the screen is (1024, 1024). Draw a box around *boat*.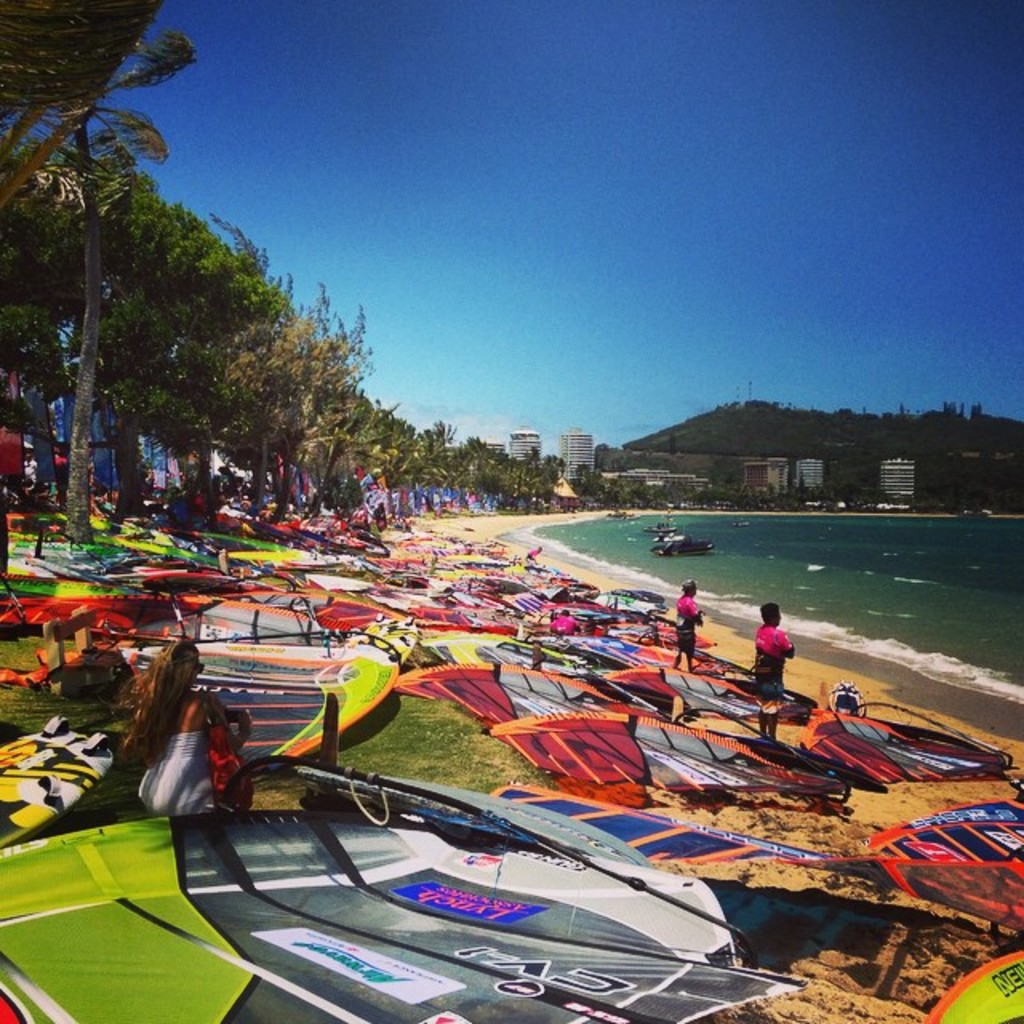
<box>638,514,690,538</box>.
